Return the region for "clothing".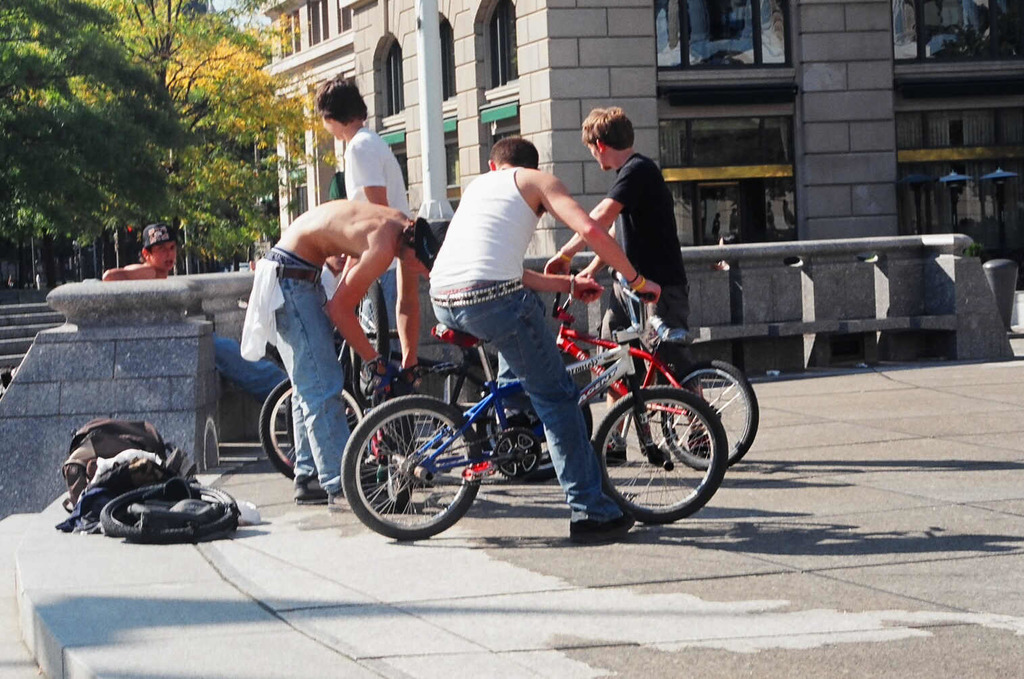
(left=607, top=159, right=678, bottom=397).
